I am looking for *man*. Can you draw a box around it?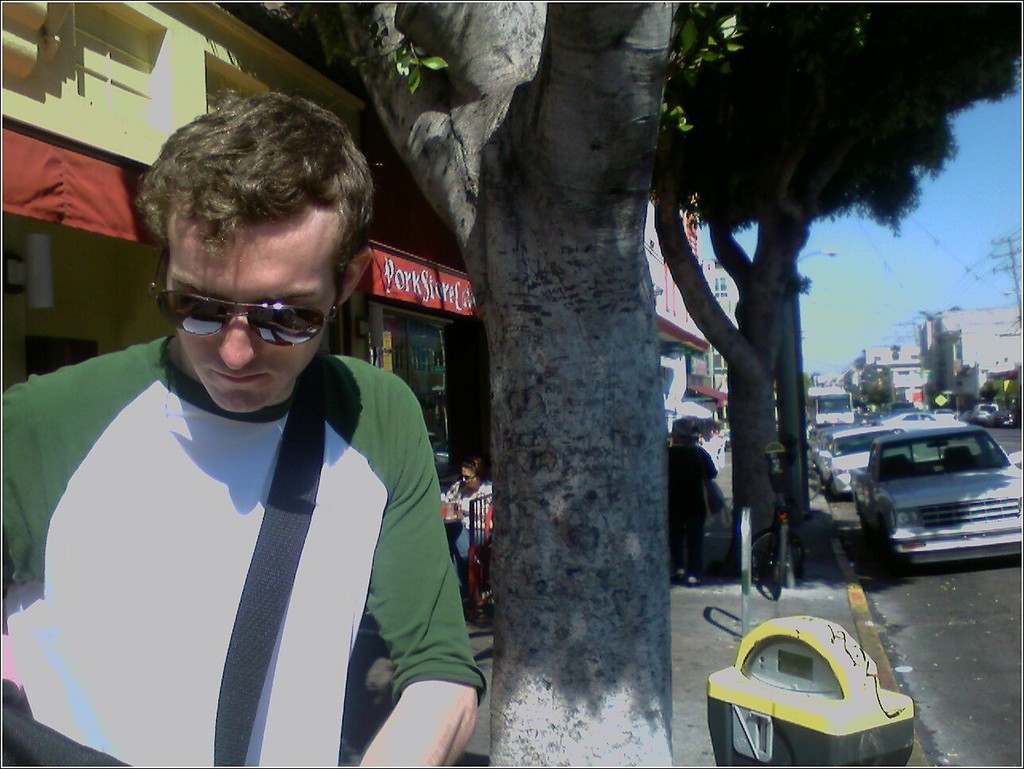
Sure, the bounding box is box(18, 95, 508, 768).
